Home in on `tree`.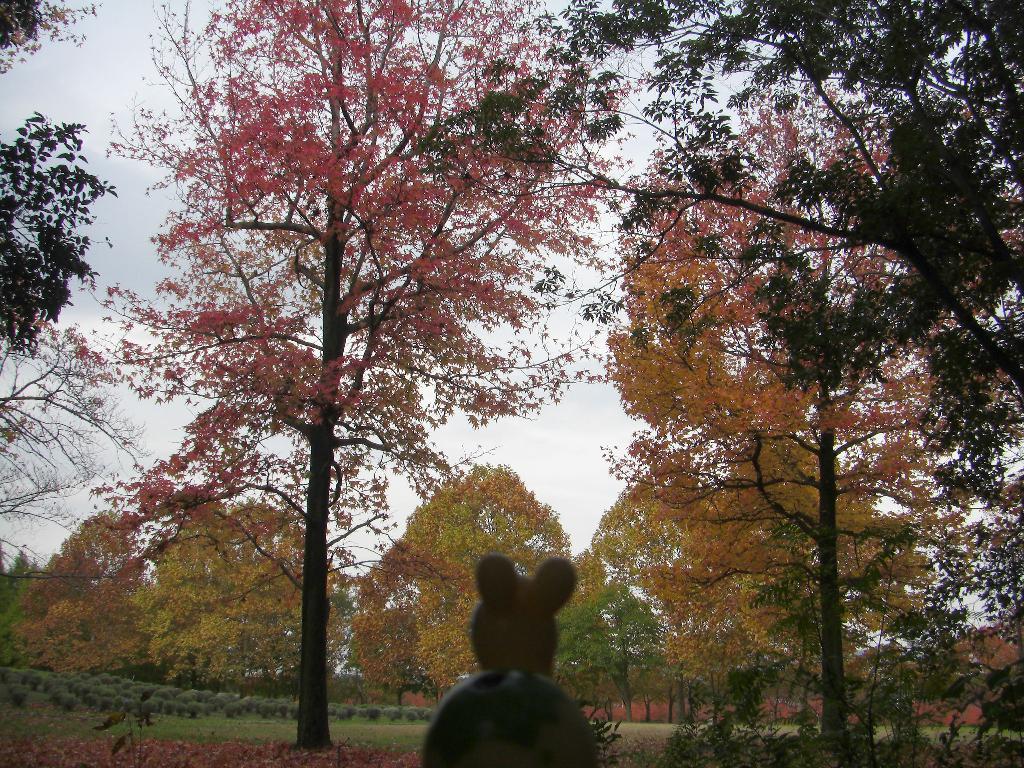
Homed in at rect(605, 73, 1023, 767).
